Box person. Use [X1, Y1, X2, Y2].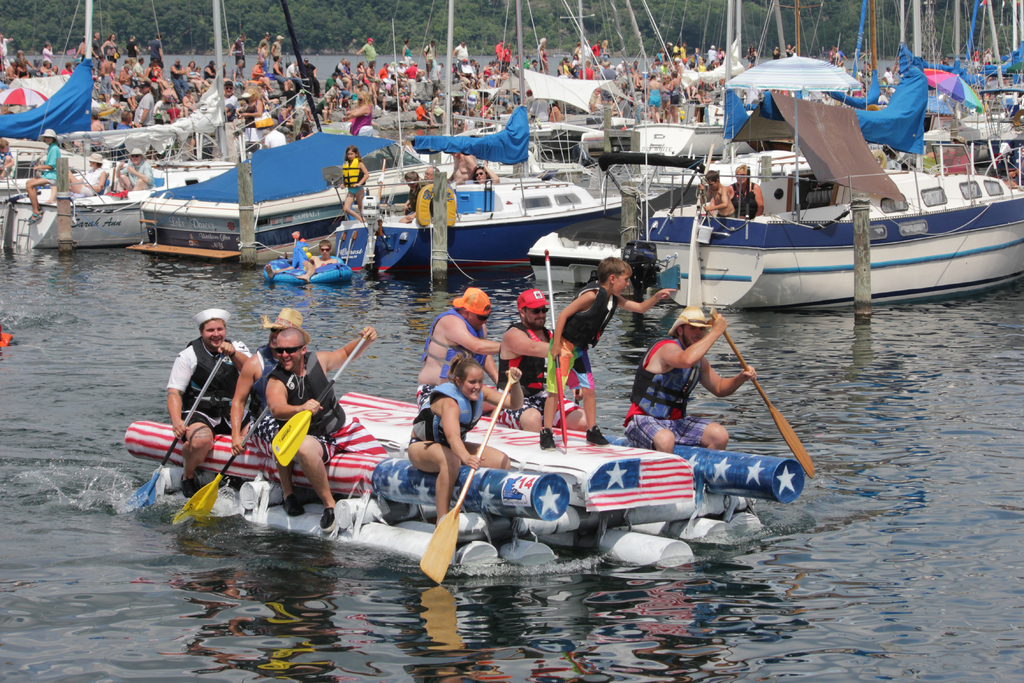
[392, 171, 425, 227].
